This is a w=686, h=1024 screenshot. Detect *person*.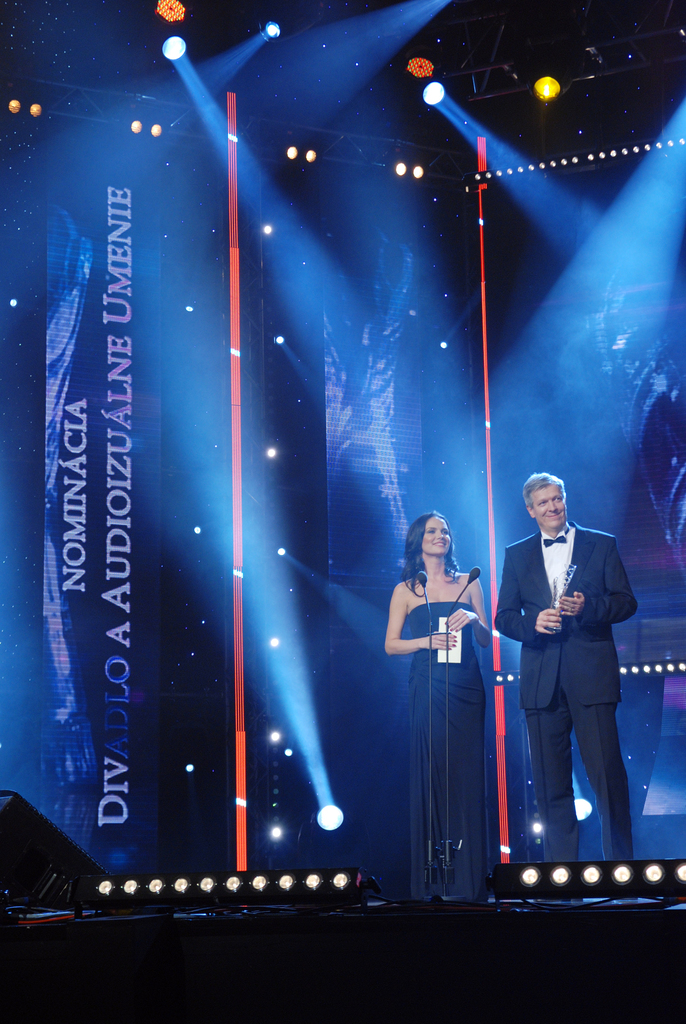
[382, 511, 493, 893].
